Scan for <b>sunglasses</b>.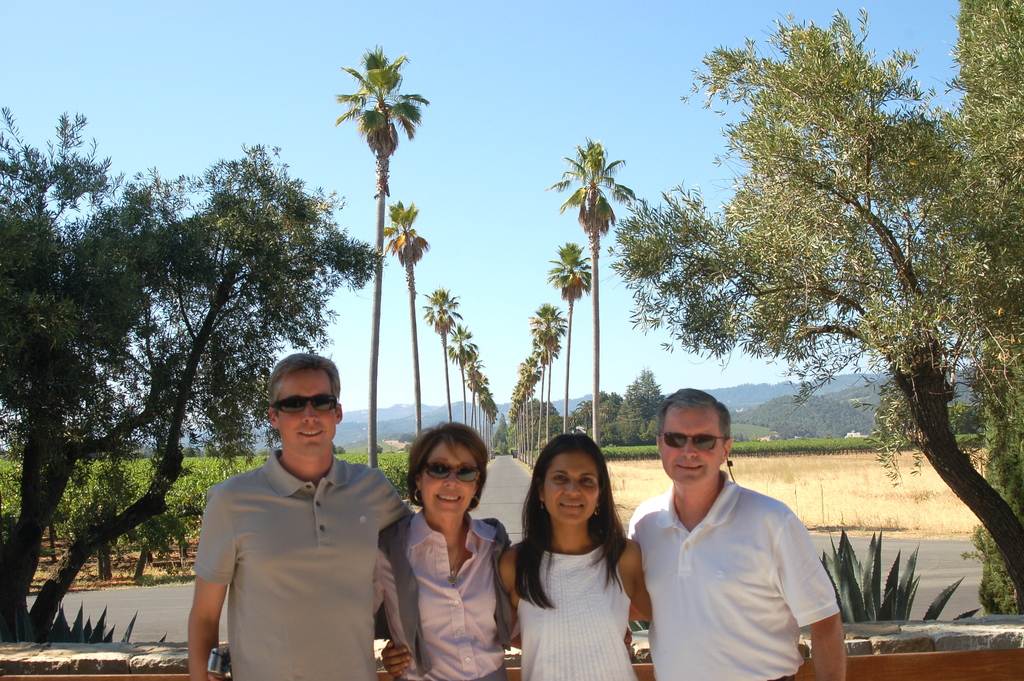
Scan result: 664,433,725,452.
